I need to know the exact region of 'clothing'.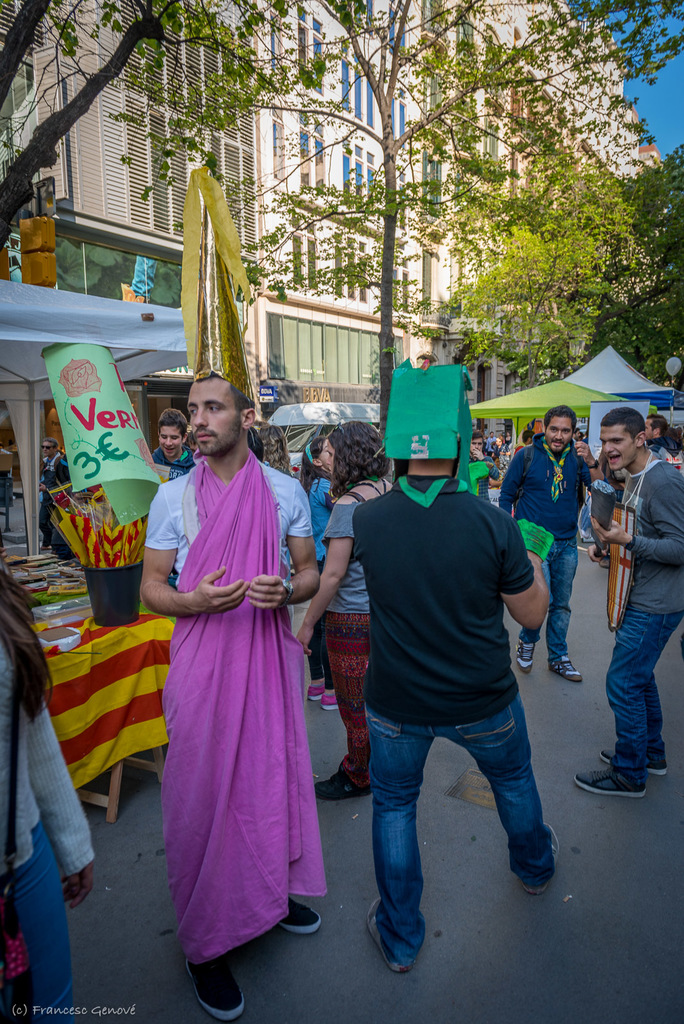
Region: <region>352, 476, 552, 979</region>.
